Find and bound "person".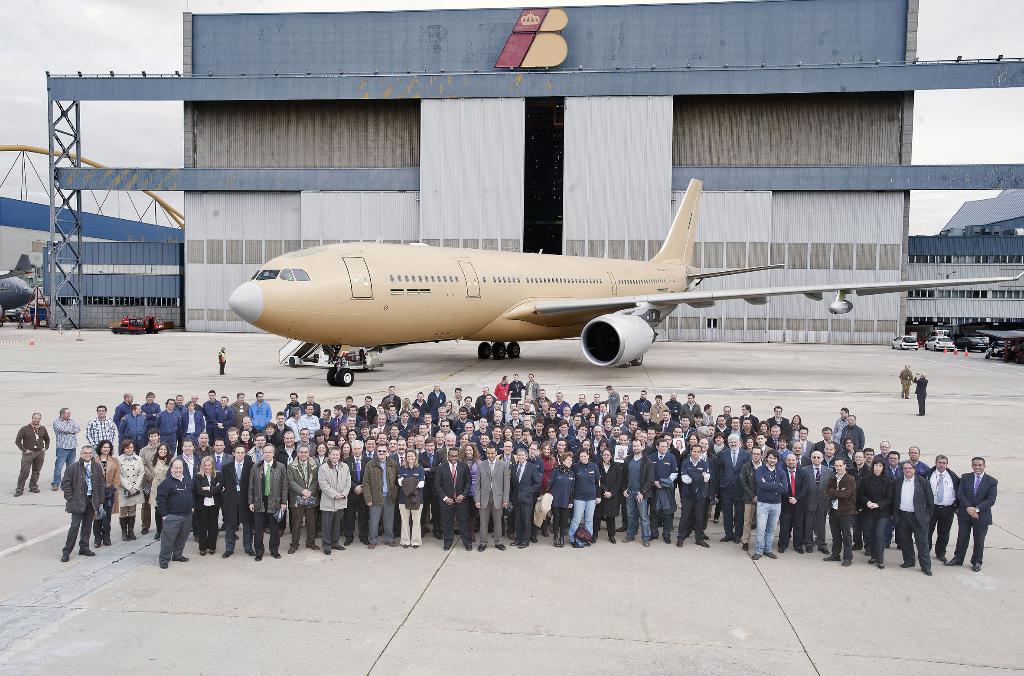
Bound: box=[797, 426, 814, 450].
